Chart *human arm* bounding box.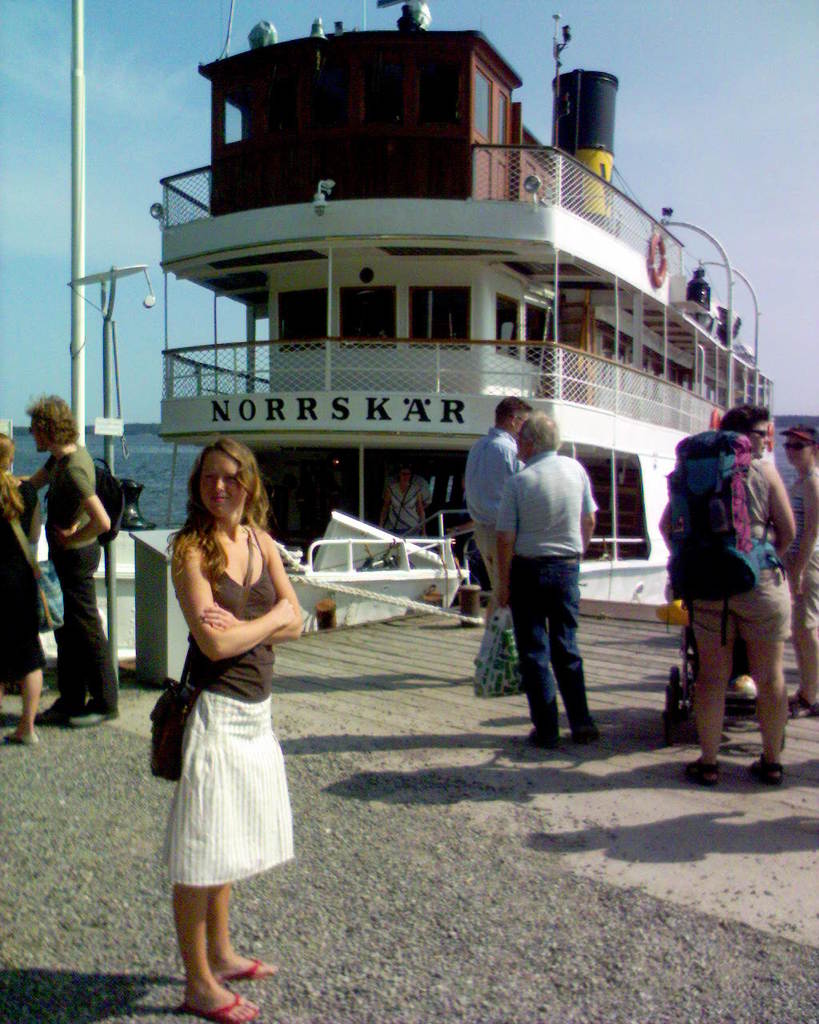
Charted: rect(374, 483, 391, 527).
